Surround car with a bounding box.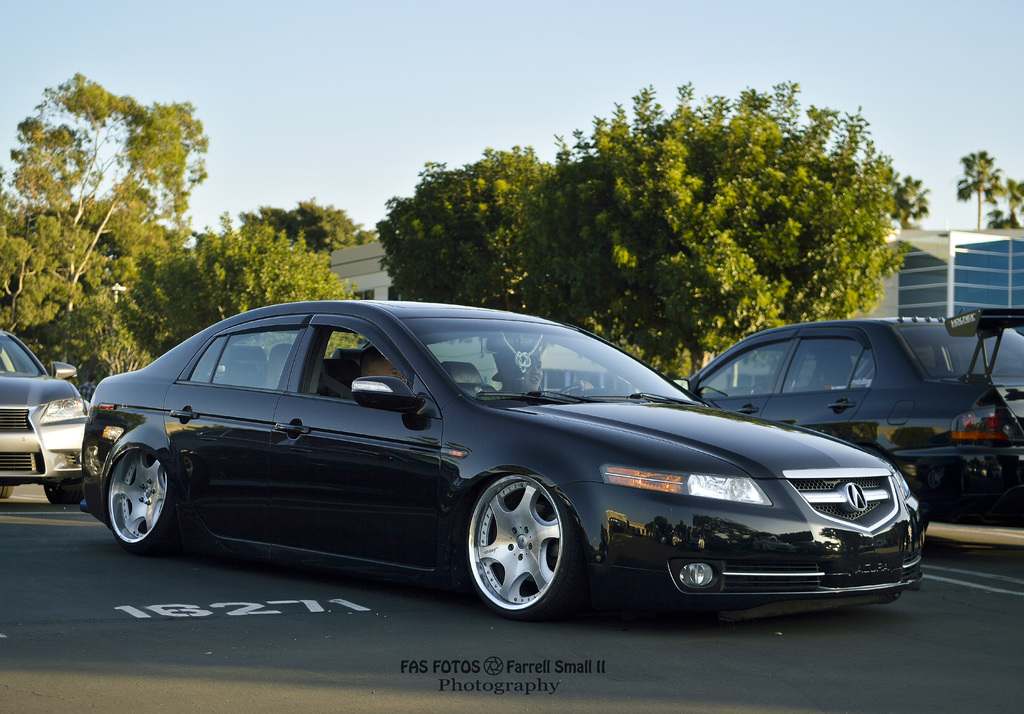
x1=684 y1=309 x2=1023 y2=529.
